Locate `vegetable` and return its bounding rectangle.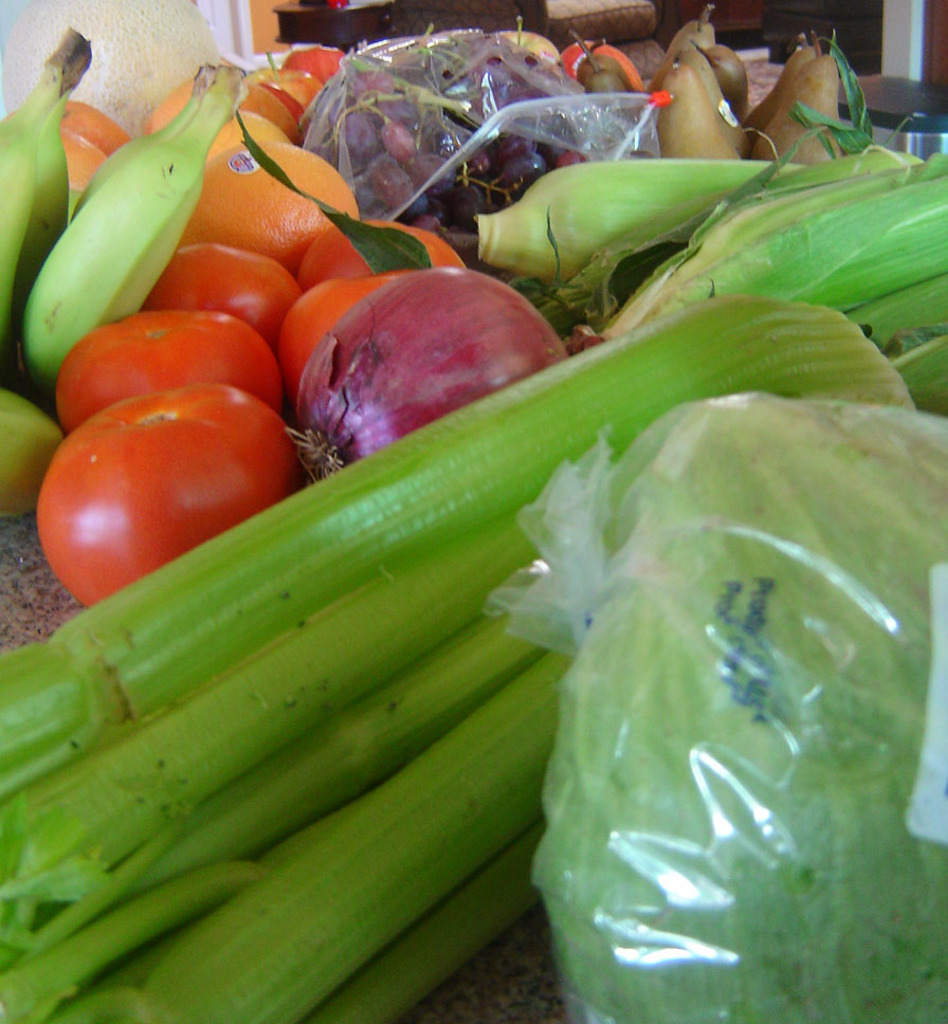
(left=296, top=215, right=471, bottom=298).
